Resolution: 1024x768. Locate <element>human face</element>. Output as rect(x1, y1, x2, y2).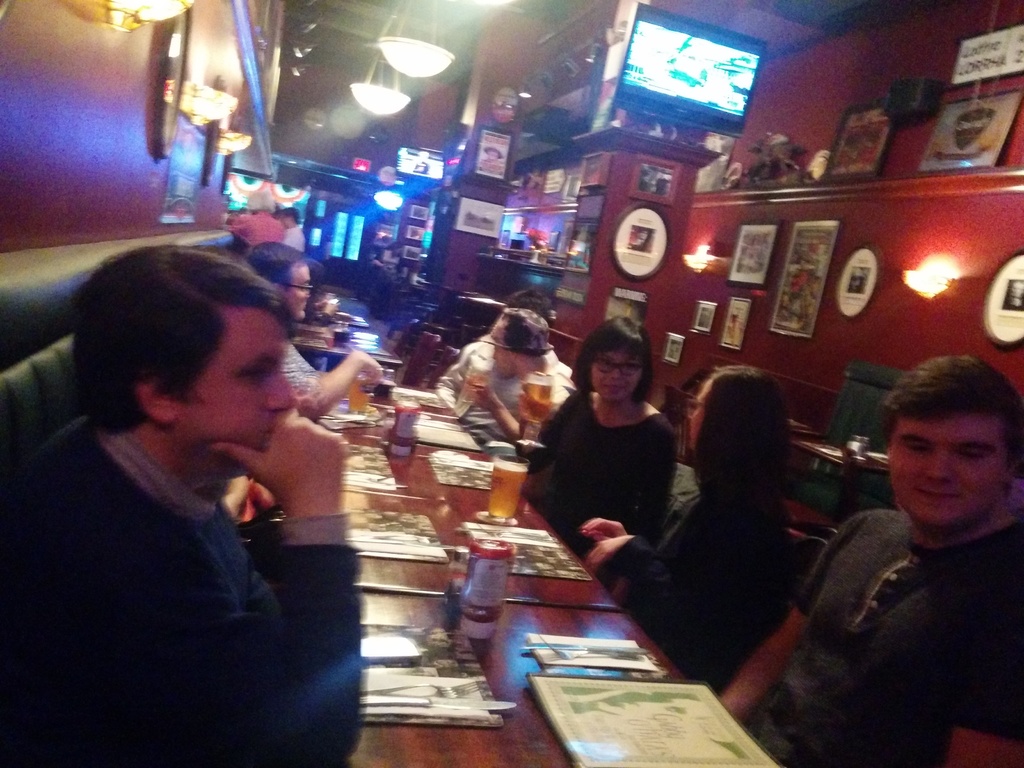
rect(892, 410, 1011, 529).
